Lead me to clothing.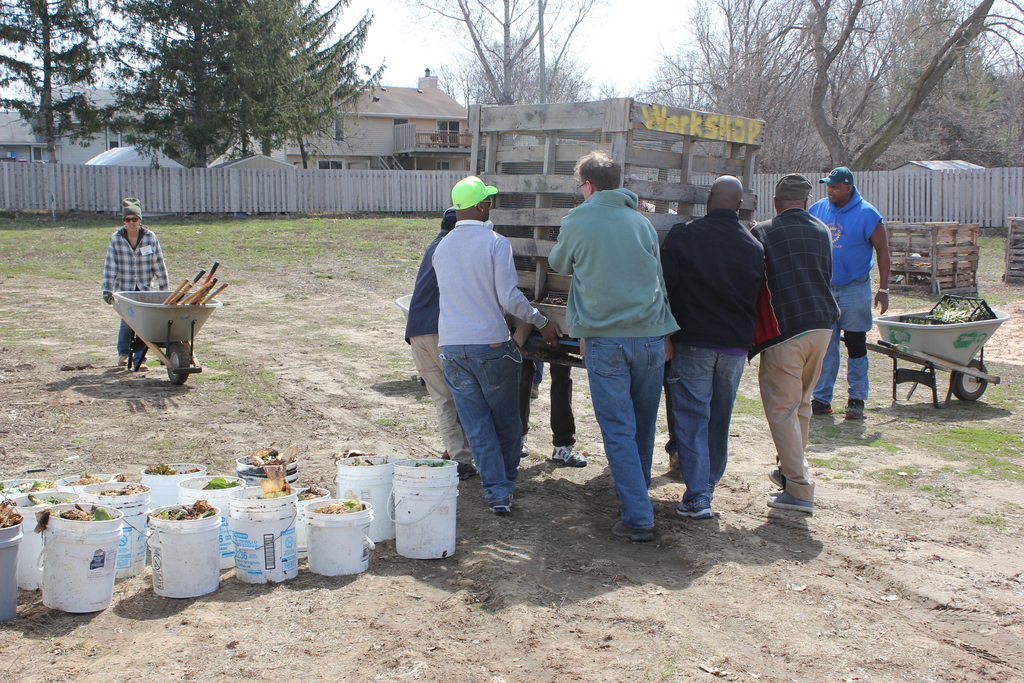
Lead to left=768, top=220, right=848, bottom=541.
